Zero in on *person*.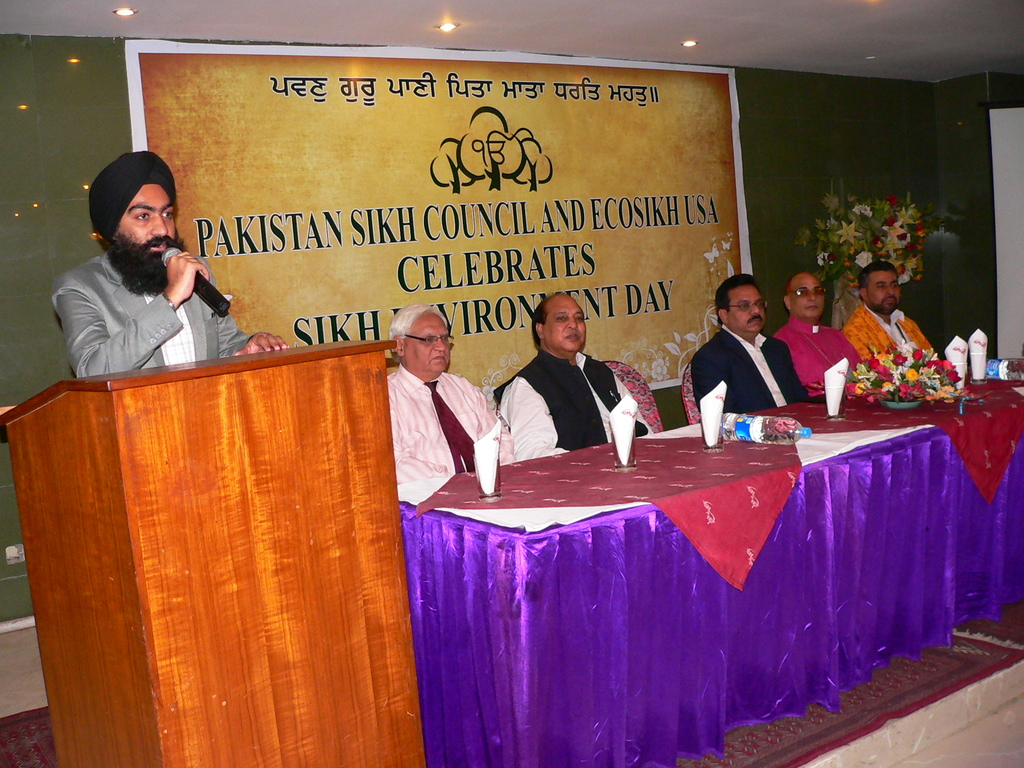
Zeroed in: Rect(388, 304, 520, 480).
